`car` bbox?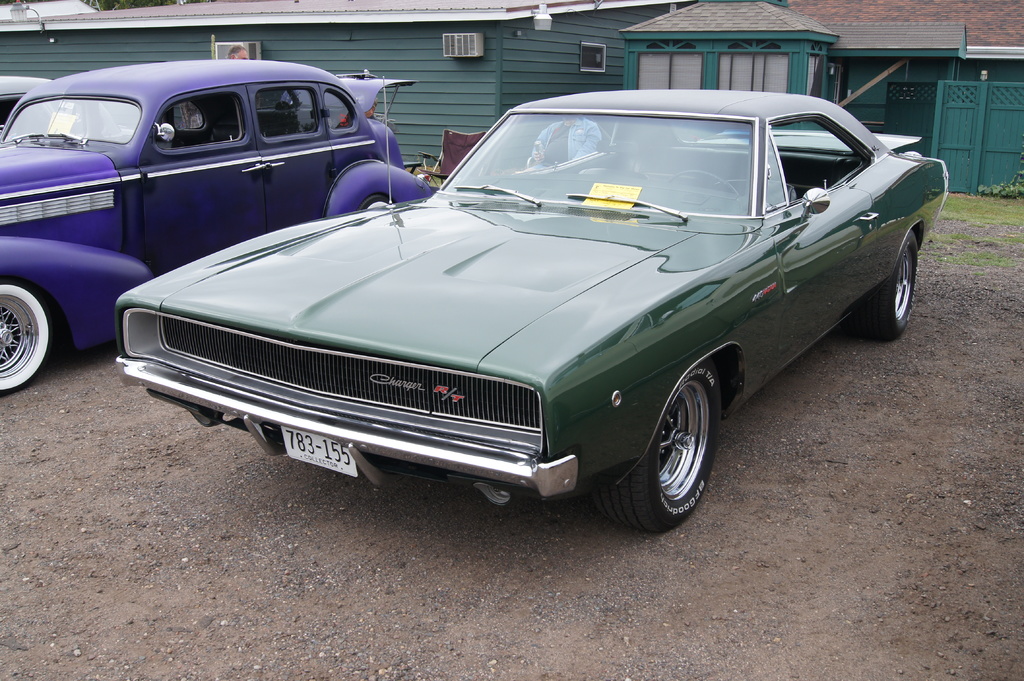
<region>0, 58, 432, 394</region>
